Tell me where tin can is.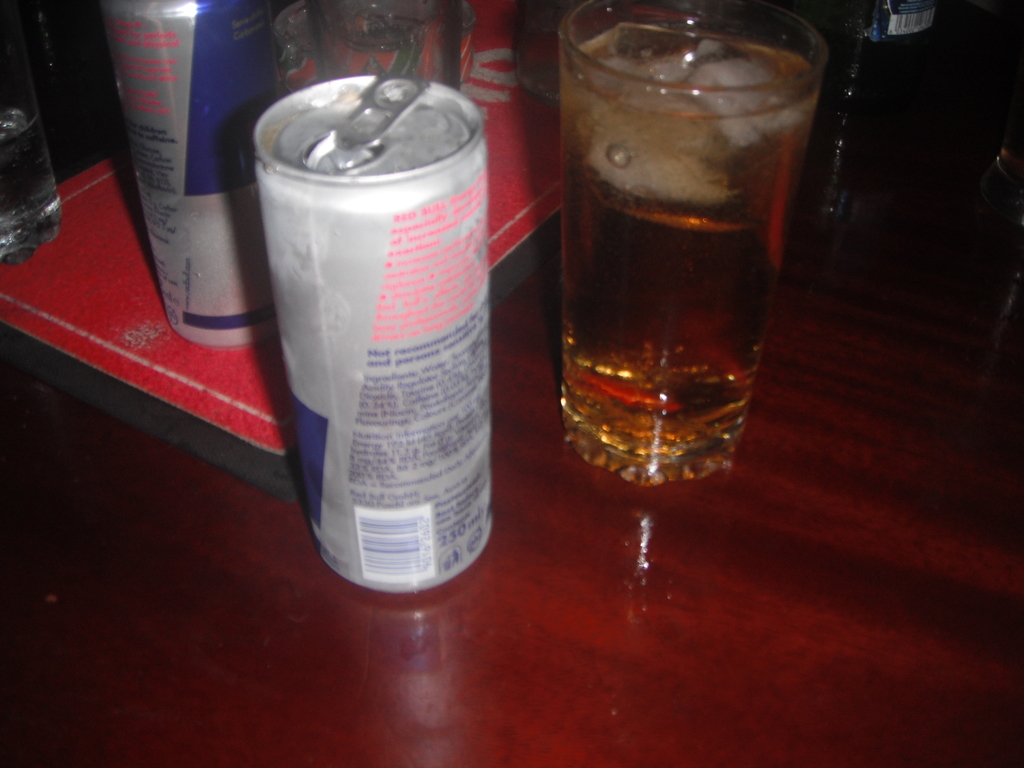
tin can is at rect(252, 70, 501, 594).
